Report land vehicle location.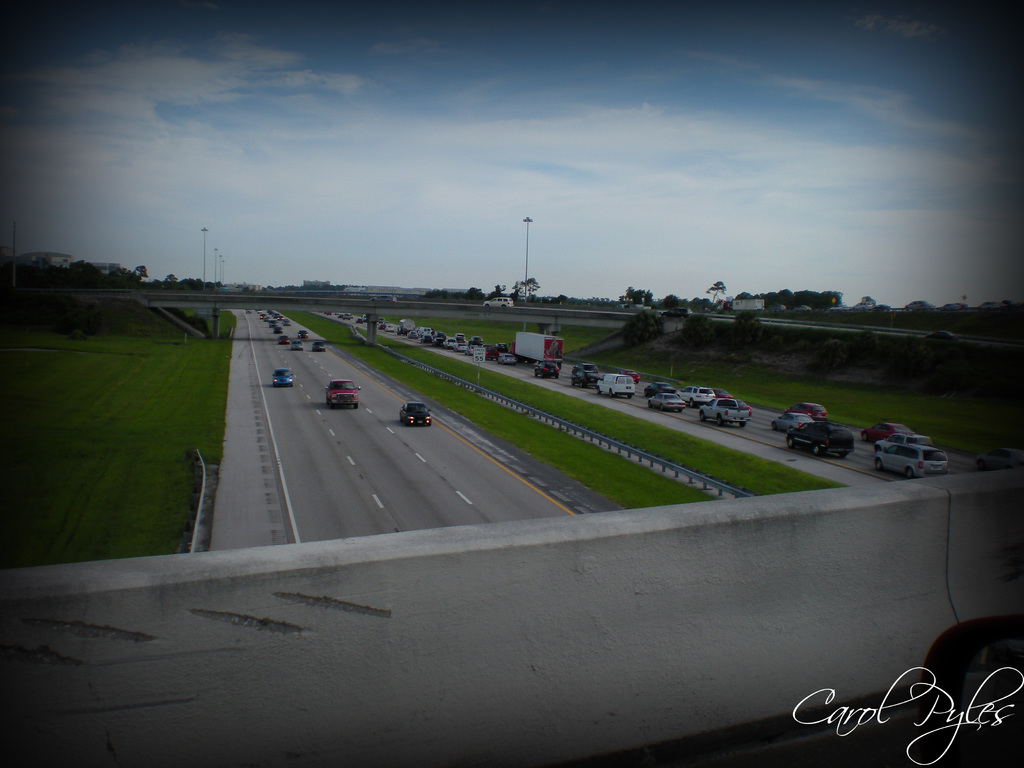
Report: <box>320,377,360,408</box>.
